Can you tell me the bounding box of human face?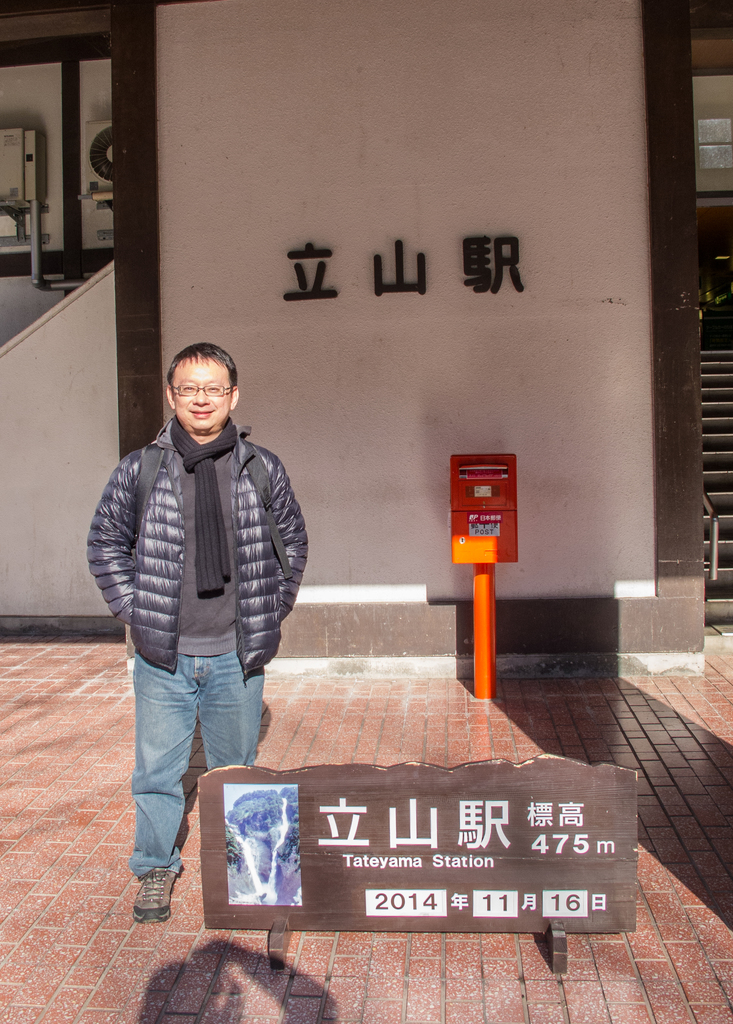
[x1=176, y1=362, x2=230, y2=429].
